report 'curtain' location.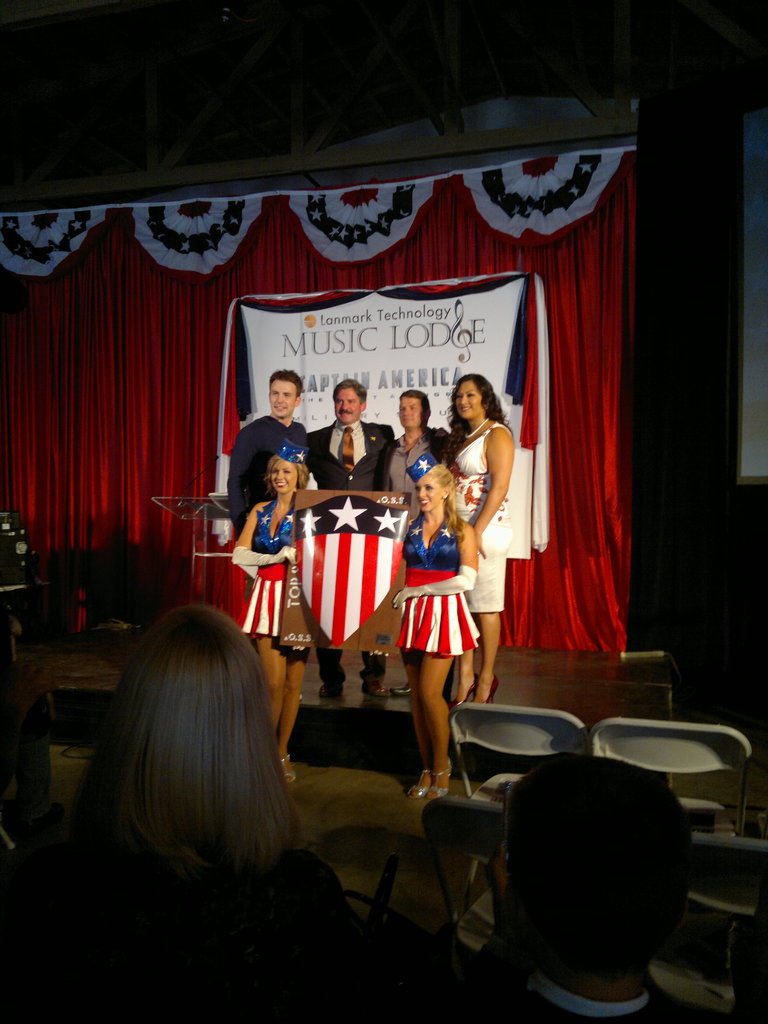
Report: (0,187,631,664).
